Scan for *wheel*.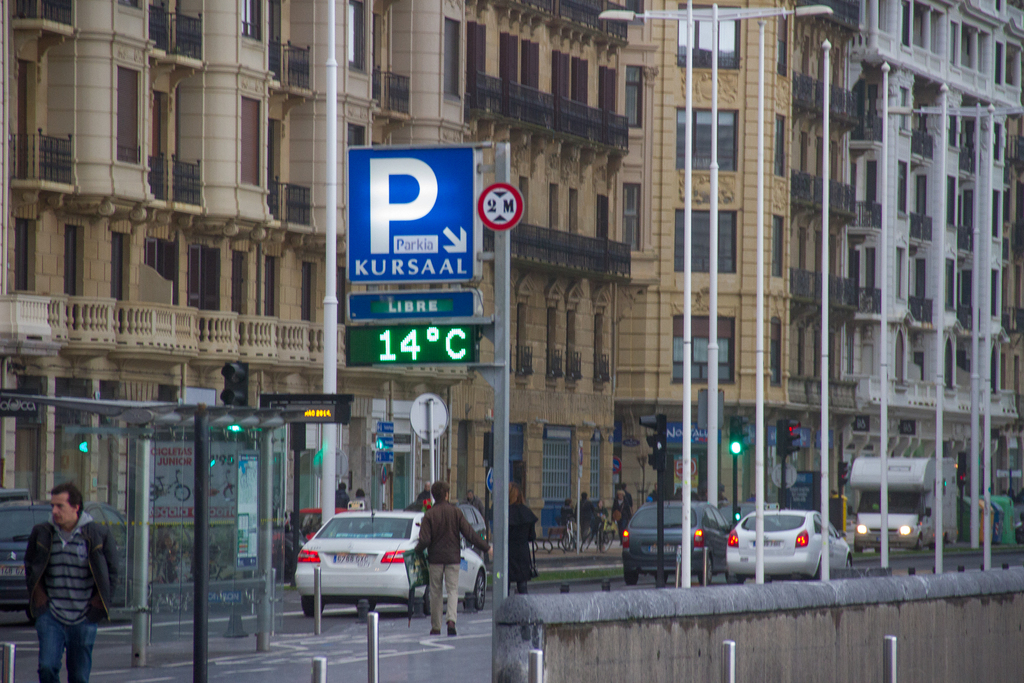
Scan result: box(424, 586, 433, 616).
